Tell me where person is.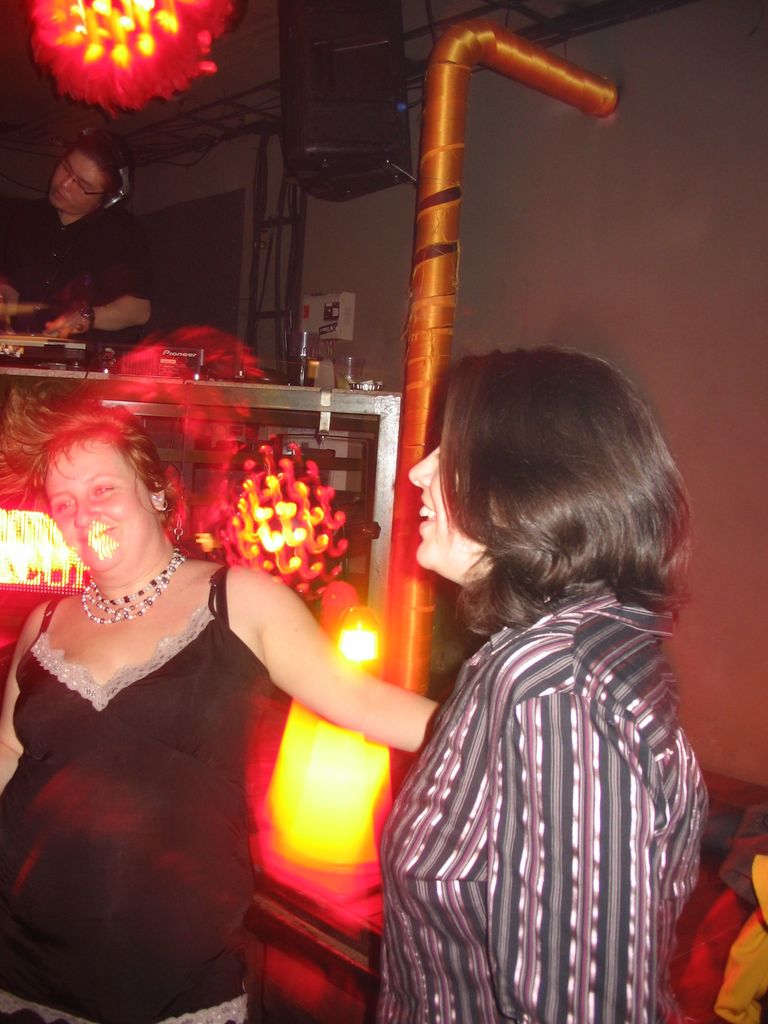
person is at [x1=0, y1=397, x2=446, y2=1023].
